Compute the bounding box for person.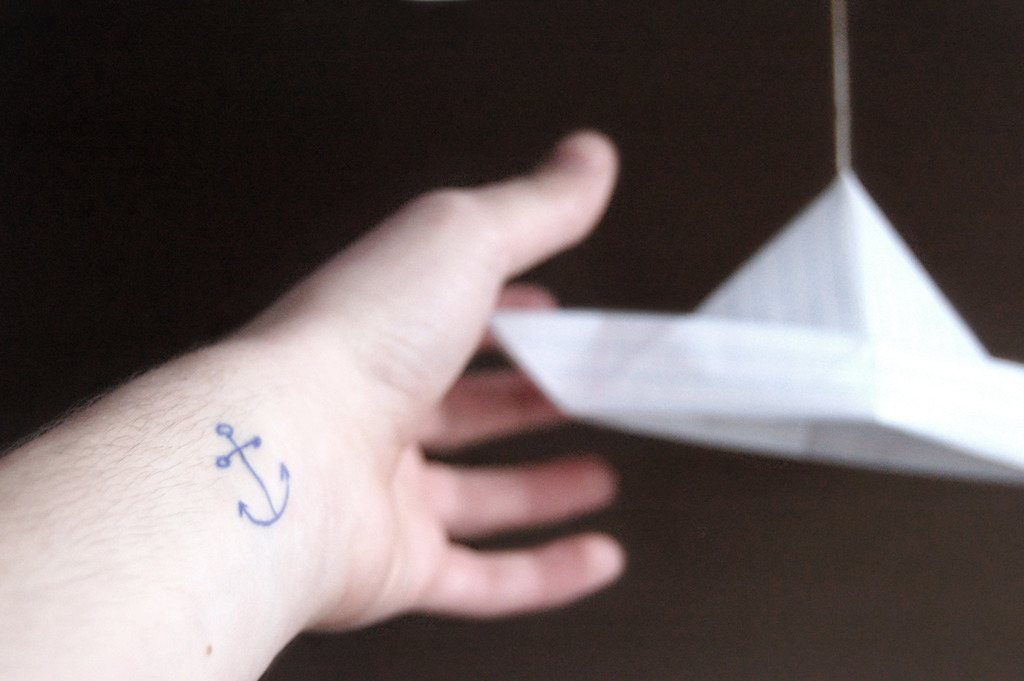
(0,131,623,680).
